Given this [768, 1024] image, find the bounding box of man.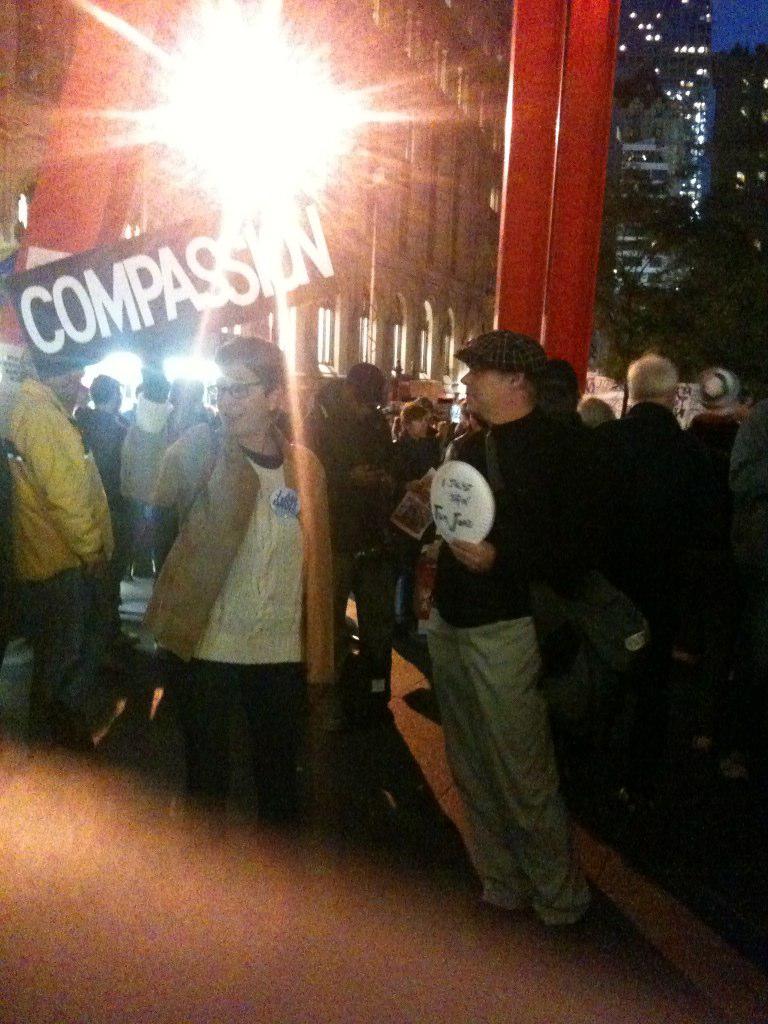
pyautogui.locateOnScreen(127, 330, 319, 855).
